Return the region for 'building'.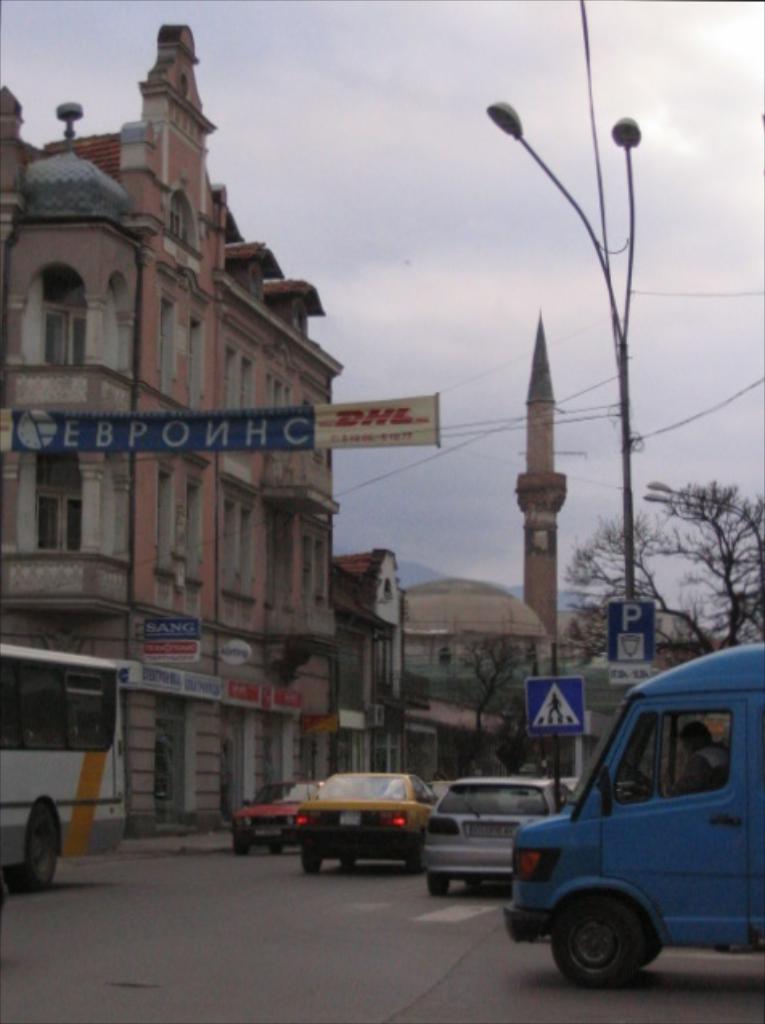
399 580 556 781.
